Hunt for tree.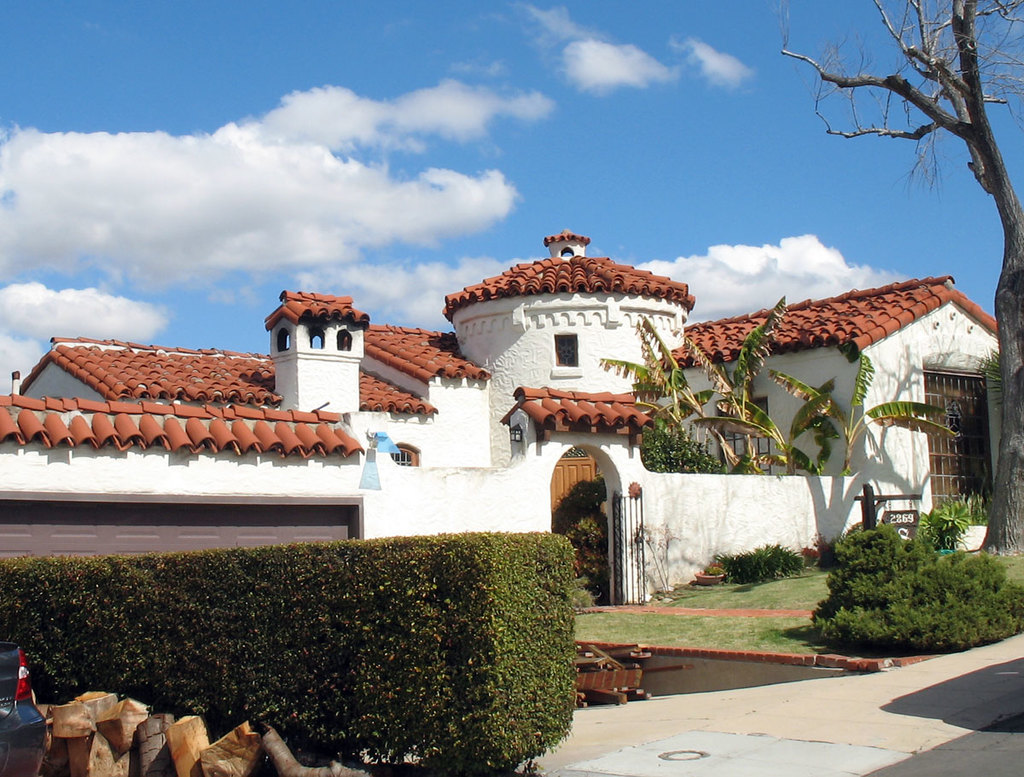
Hunted down at crop(968, 328, 1023, 557).
